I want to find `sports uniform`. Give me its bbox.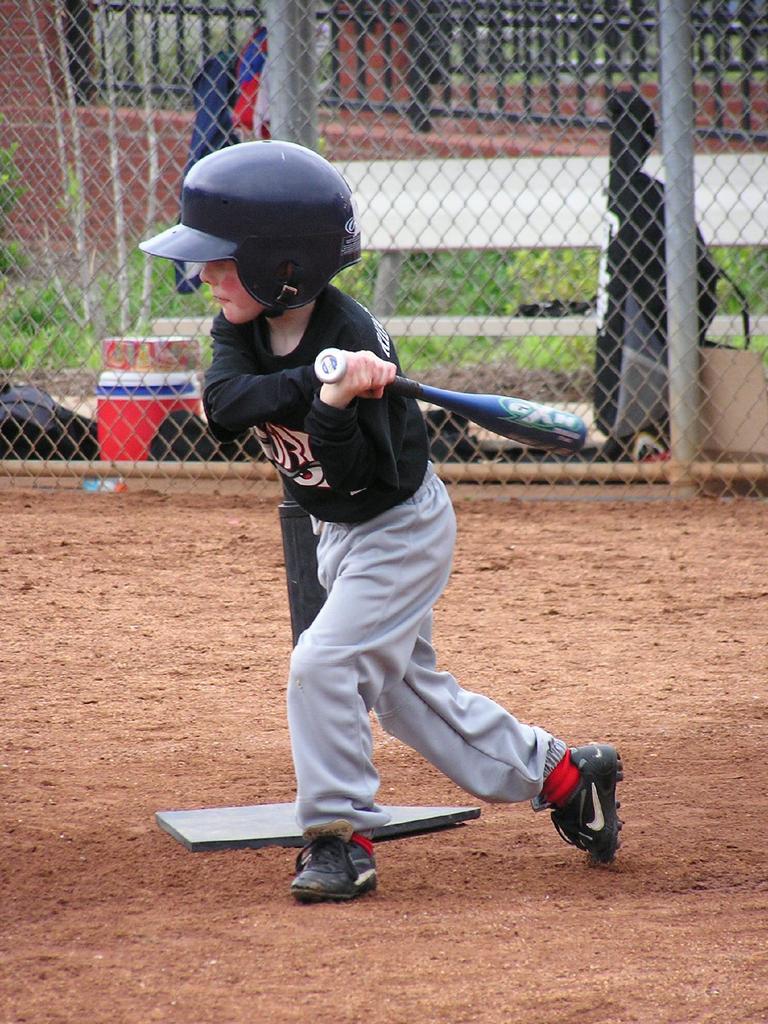
141 138 623 904.
